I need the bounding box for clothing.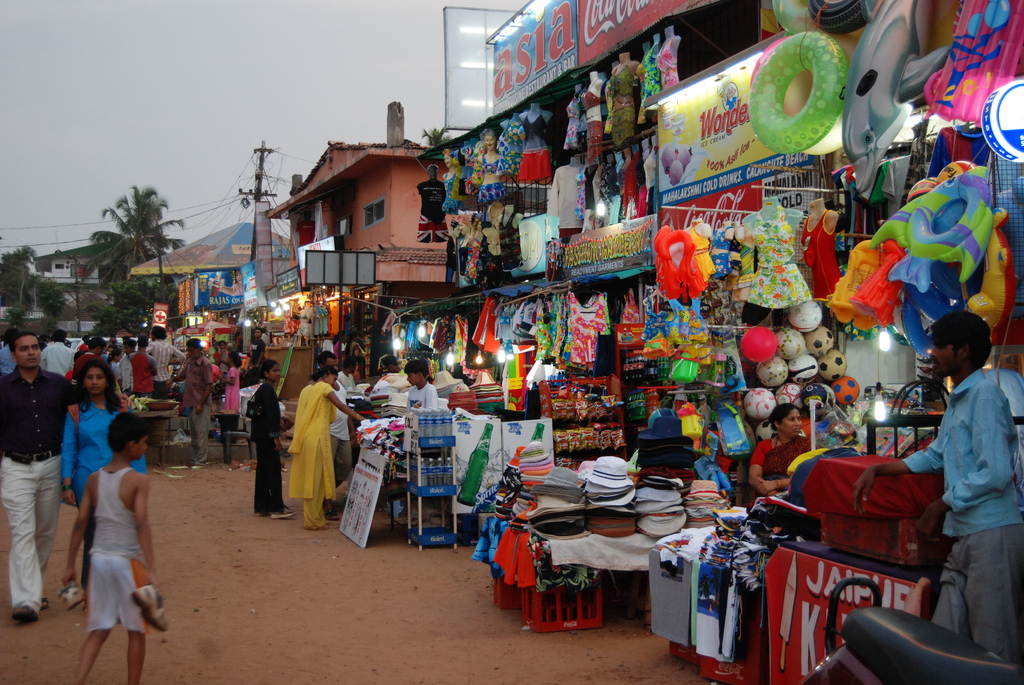
Here it is: Rect(897, 361, 1023, 657).
